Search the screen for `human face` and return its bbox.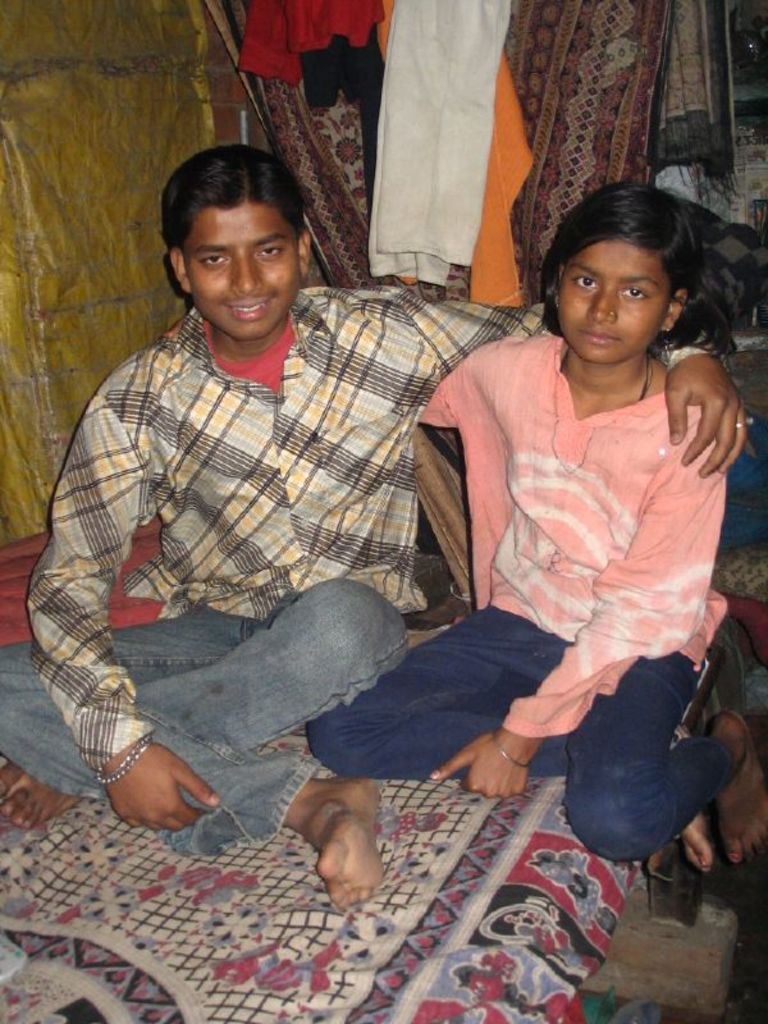
Found: detection(552, 238, 672, 364).
